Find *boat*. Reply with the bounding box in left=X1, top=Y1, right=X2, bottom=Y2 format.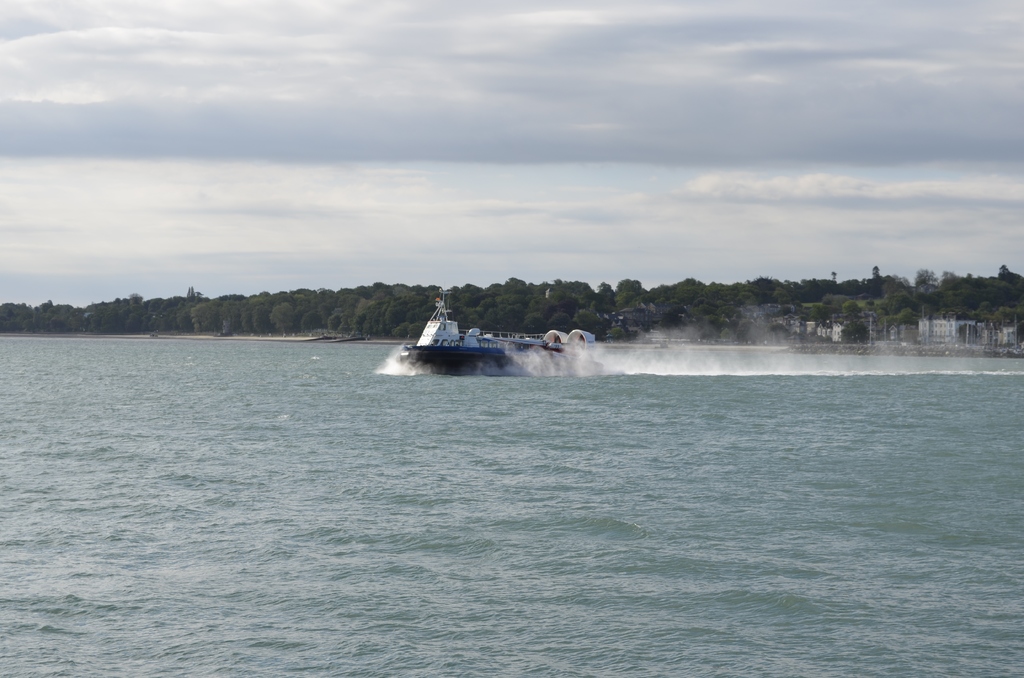
left=383, top=300, right=612, bottom=370.
